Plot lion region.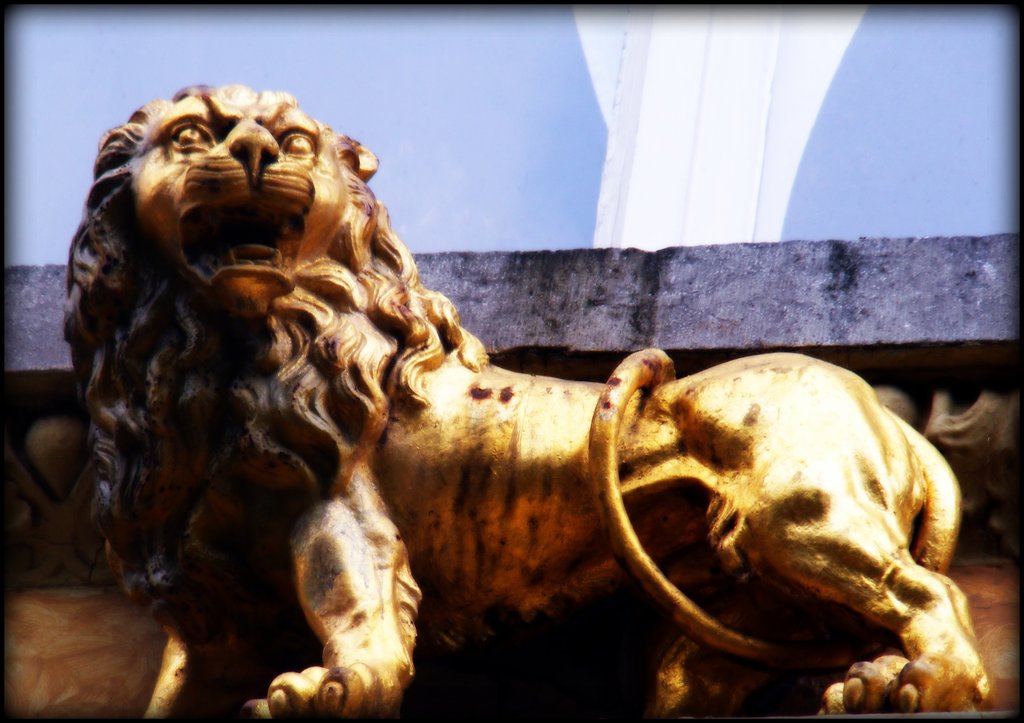
Plotted at pyautogui.locateOnScreen(61, 85, 991, 722).
